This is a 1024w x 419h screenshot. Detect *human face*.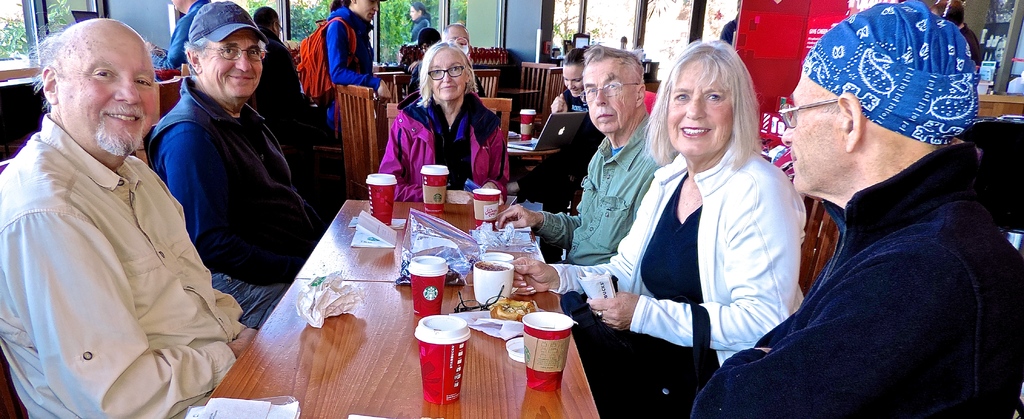
x1=776 y1=77 x2=838 y2=208.
